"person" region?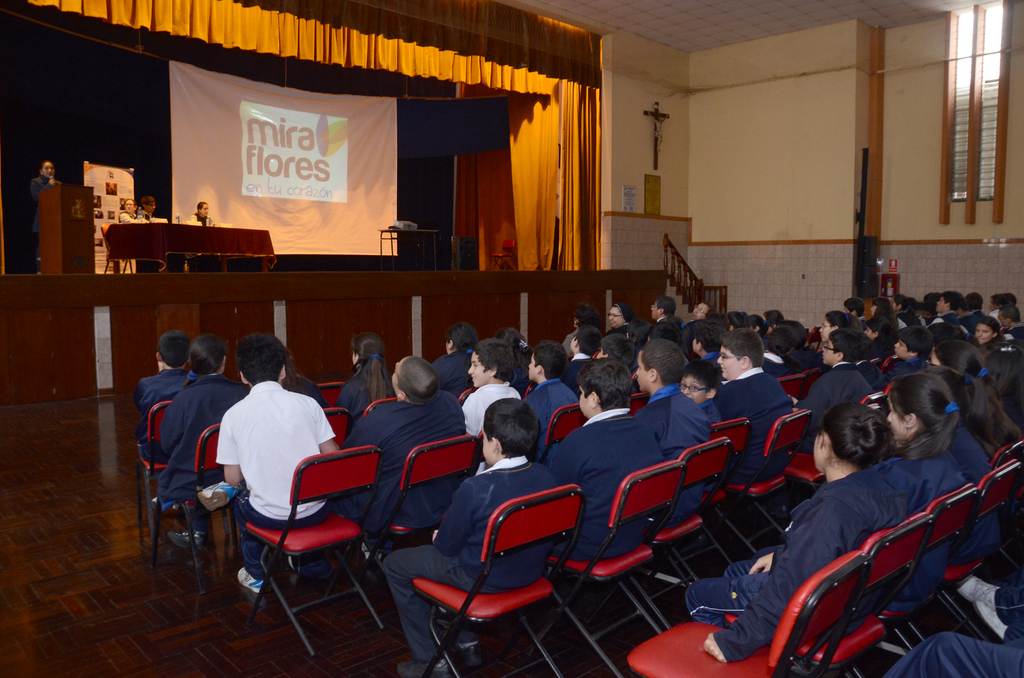
crop(340, 354, 463, 567)
